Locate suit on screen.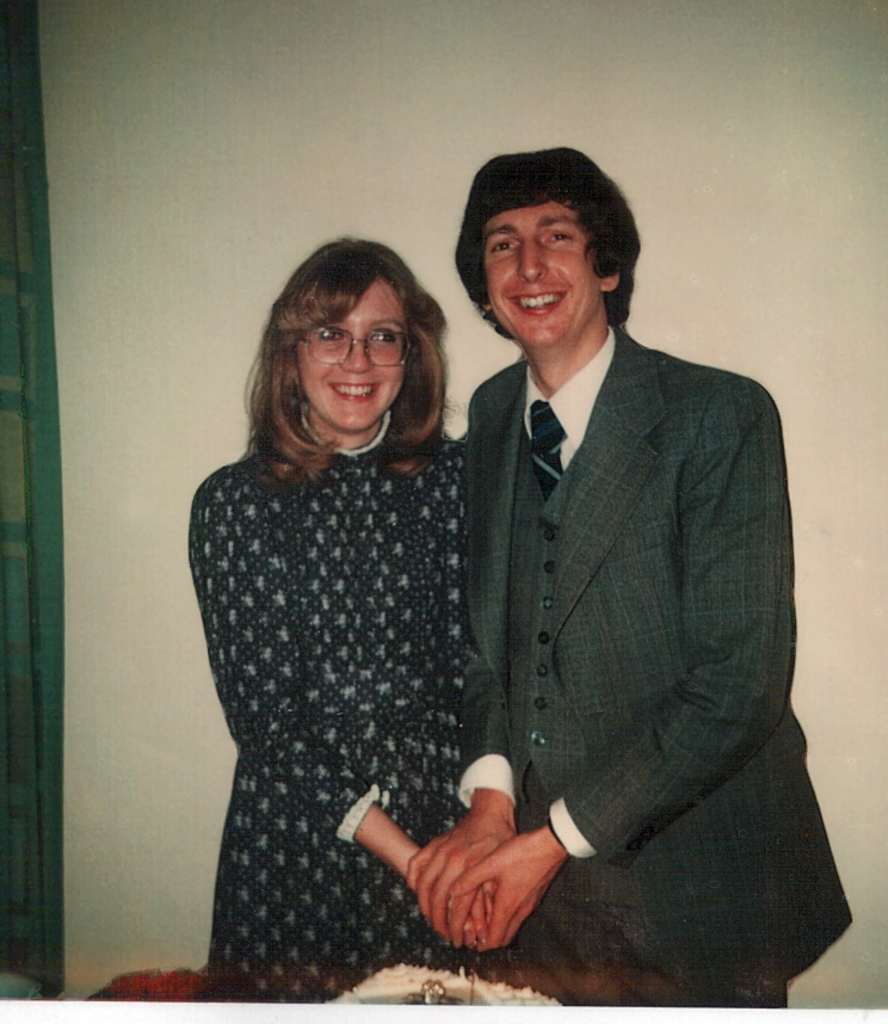
On screen at BBox(462, 357, 853, 982).
